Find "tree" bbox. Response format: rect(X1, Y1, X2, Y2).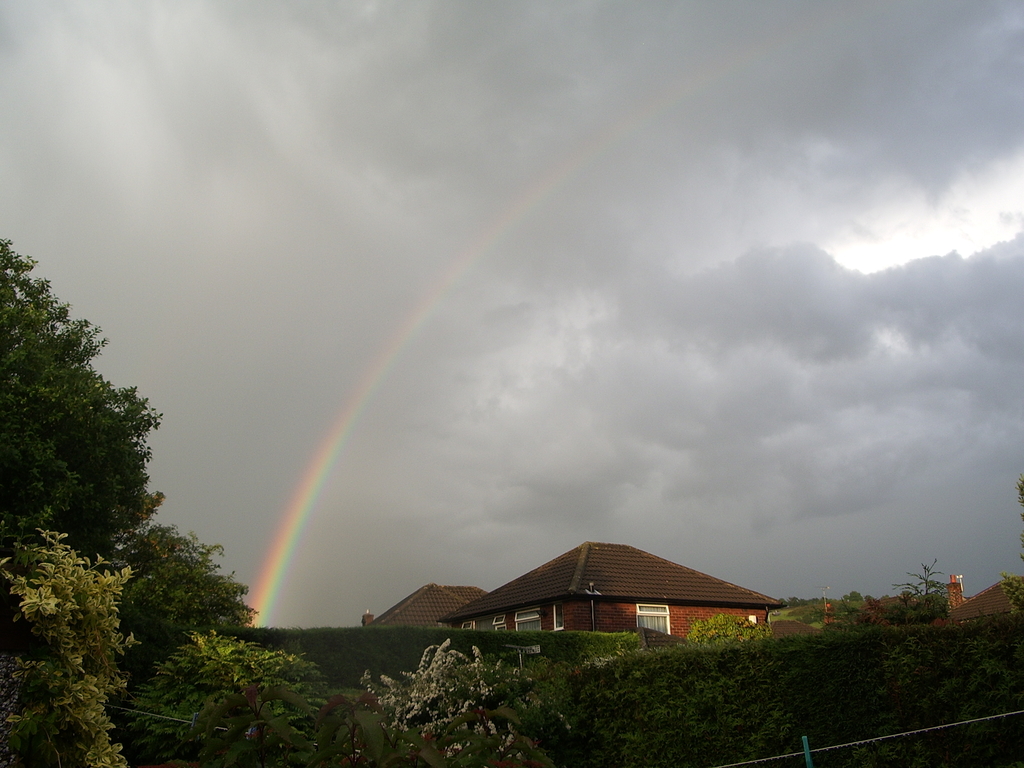
rect(361, 630, 587, 767).
